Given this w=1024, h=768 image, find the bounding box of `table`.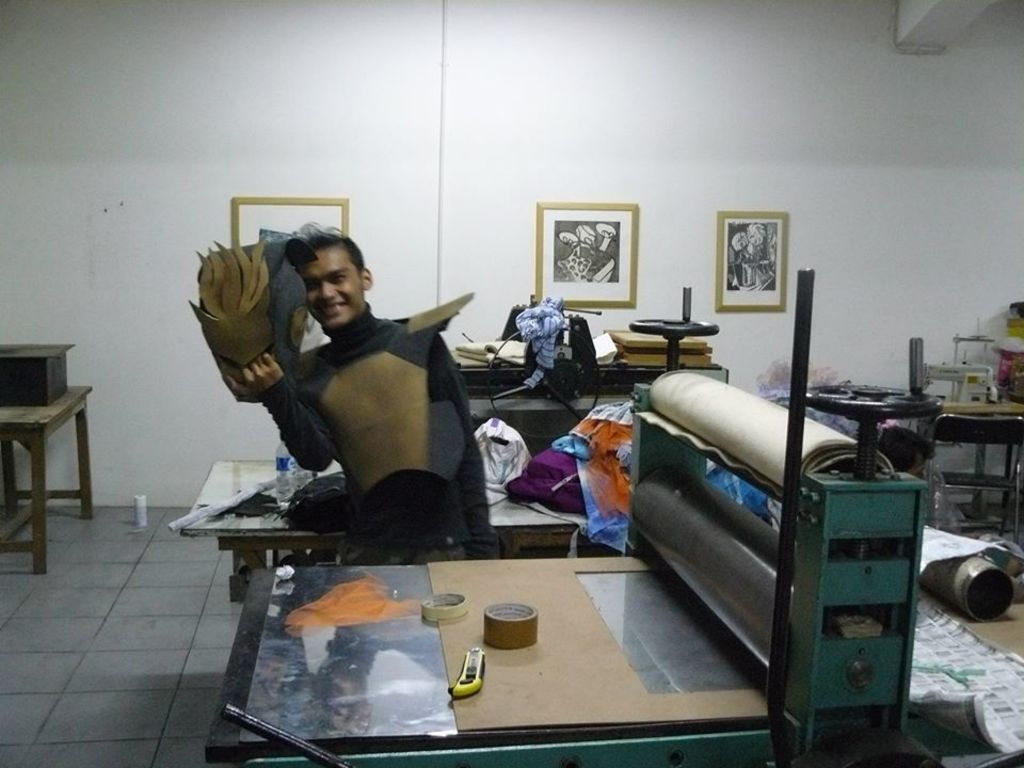
{"left": 0, "top": 380, "right": 98, "bottom": 577}.
